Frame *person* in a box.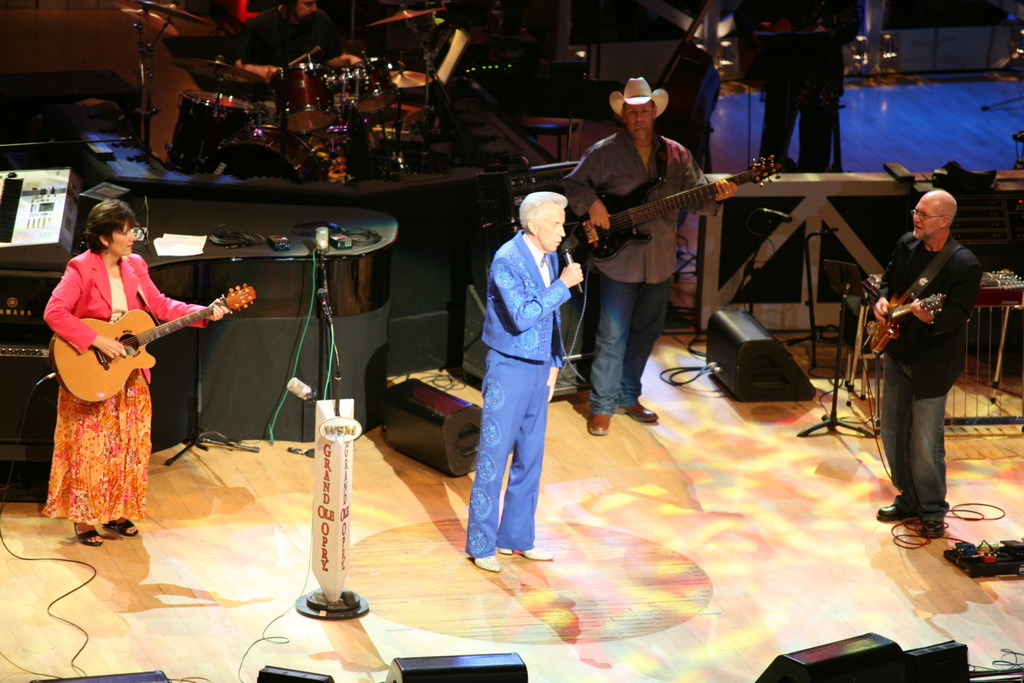
detection(865, 175, 981, 549).
